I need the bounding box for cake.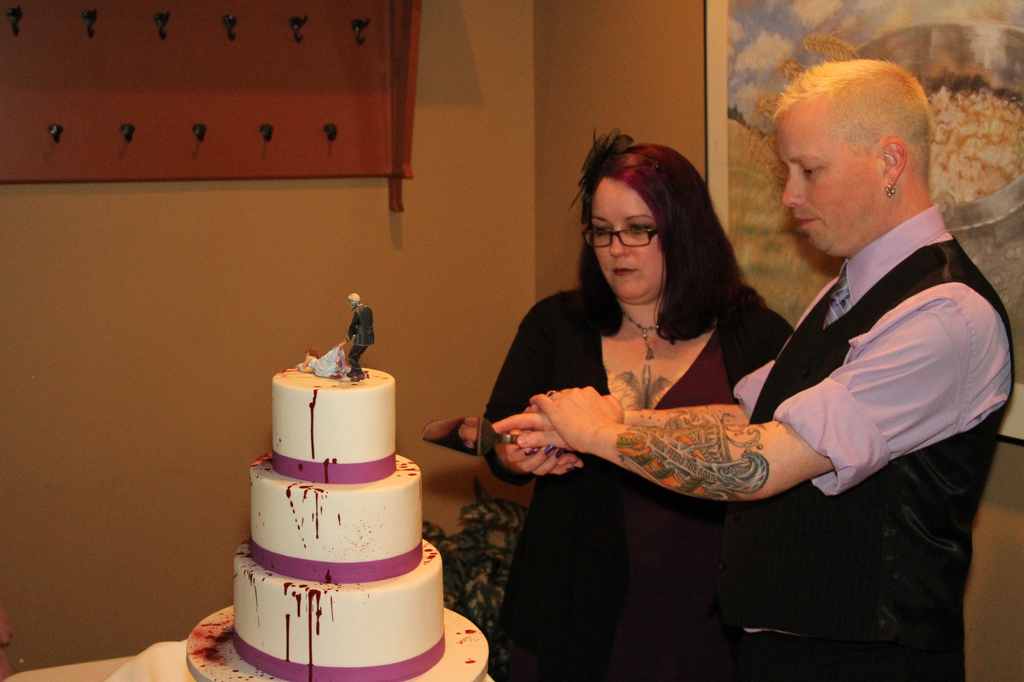
Here it is: l=235, t=290, r=444, b=681.
